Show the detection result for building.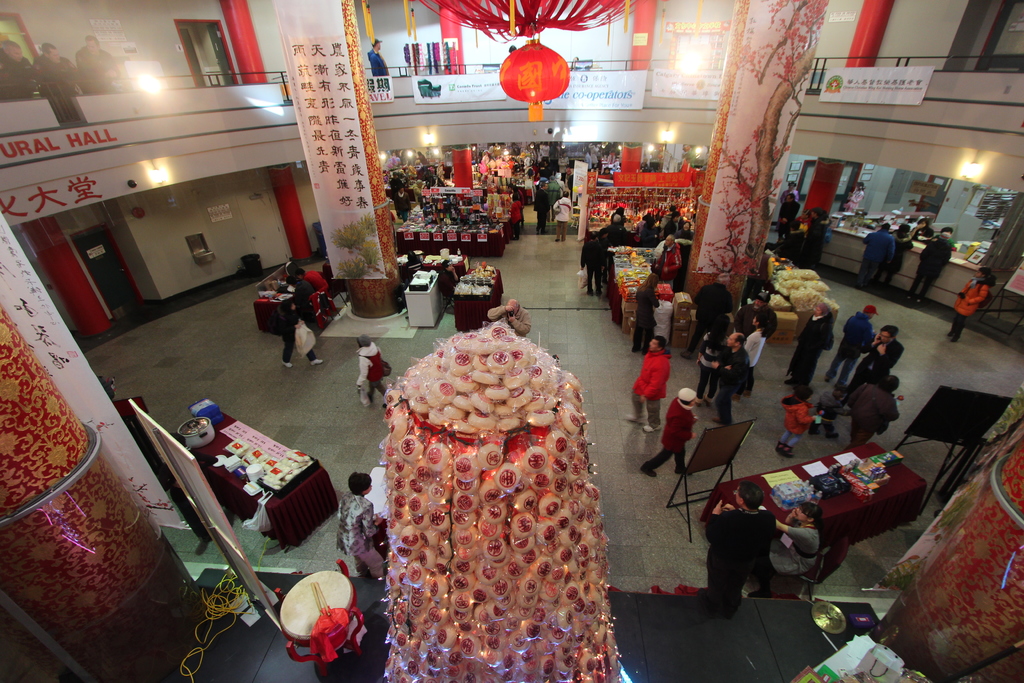
pyautogui.locateOnScreen(0, 0, 1023, 682).
